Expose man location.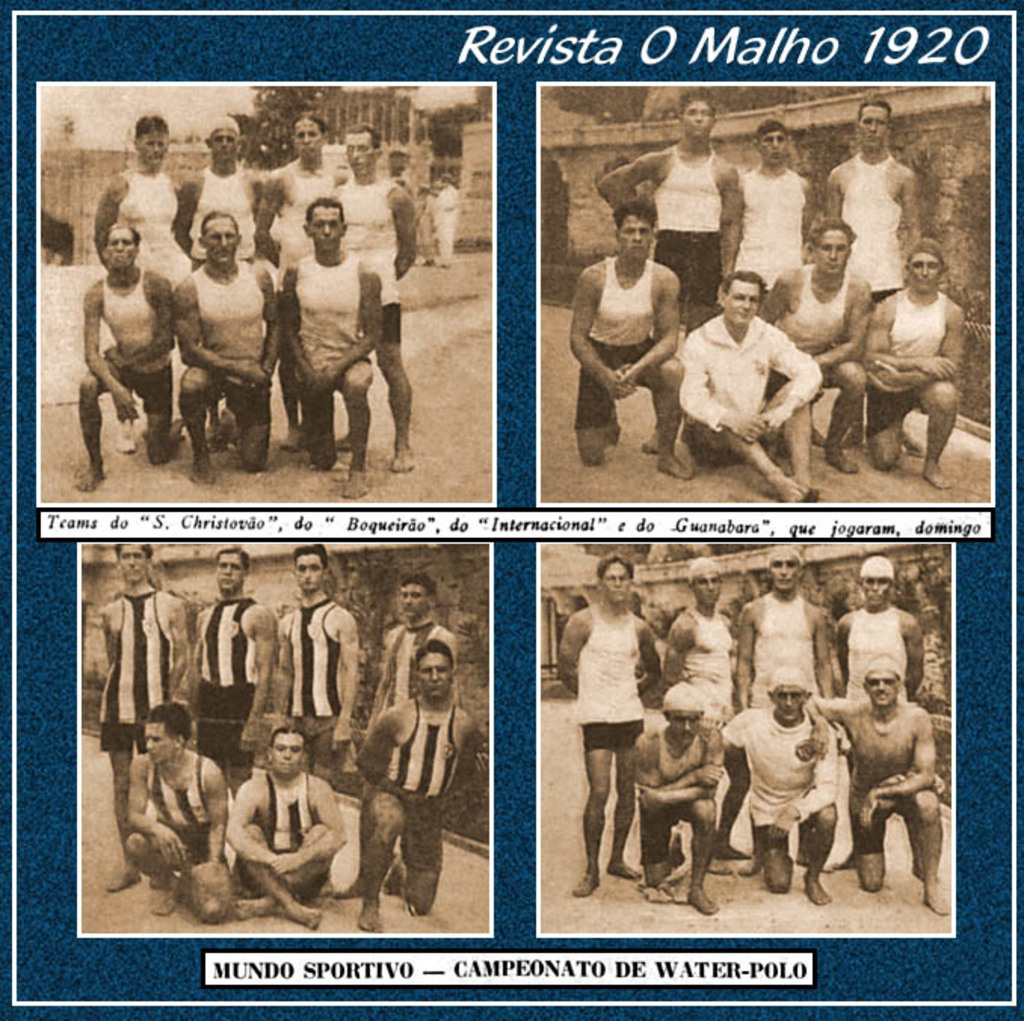
Exposed at 68 224 178 492.
